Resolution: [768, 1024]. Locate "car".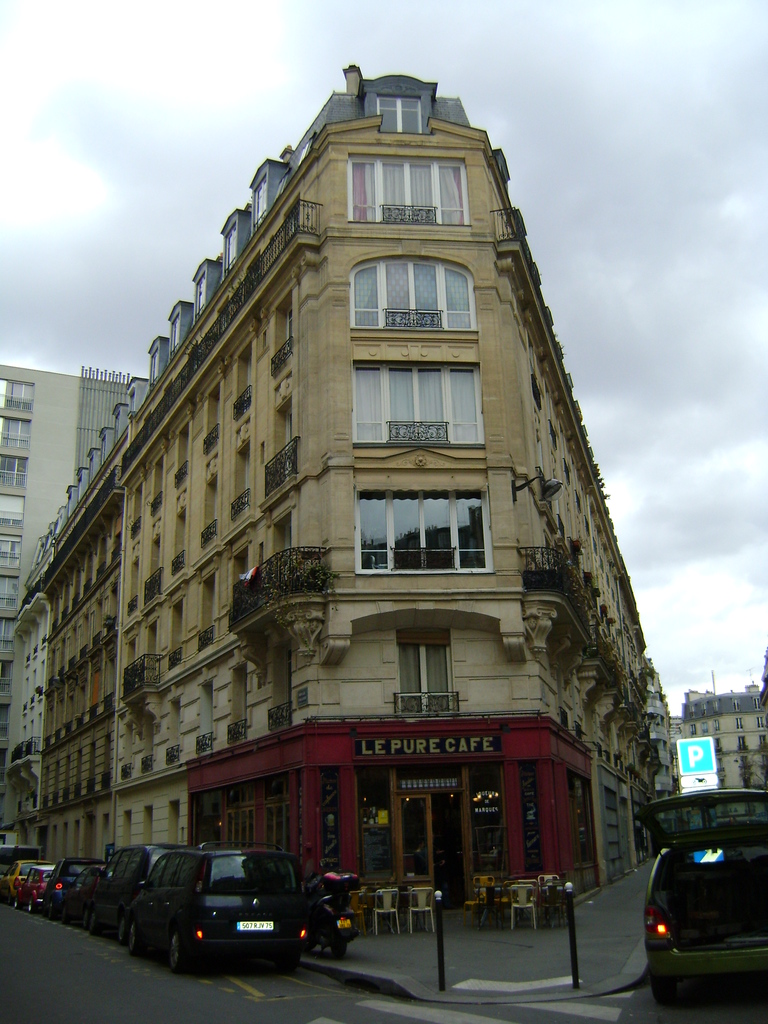
(117,840,335,973).
